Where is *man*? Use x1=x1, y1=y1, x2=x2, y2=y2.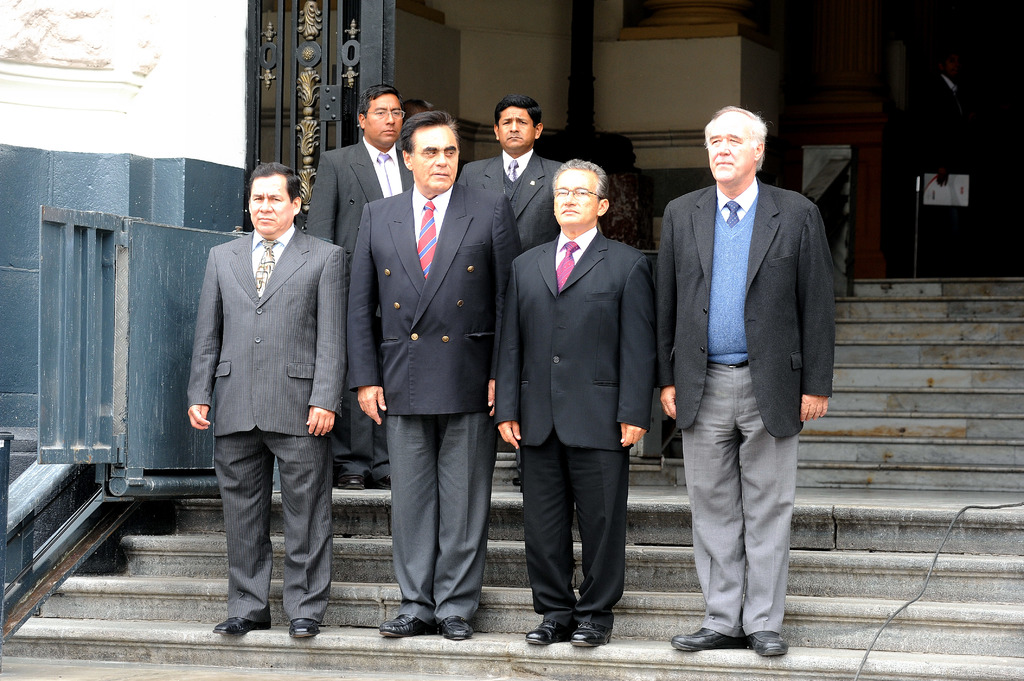
x1=657, y1=101, x2=836, y2=657.
